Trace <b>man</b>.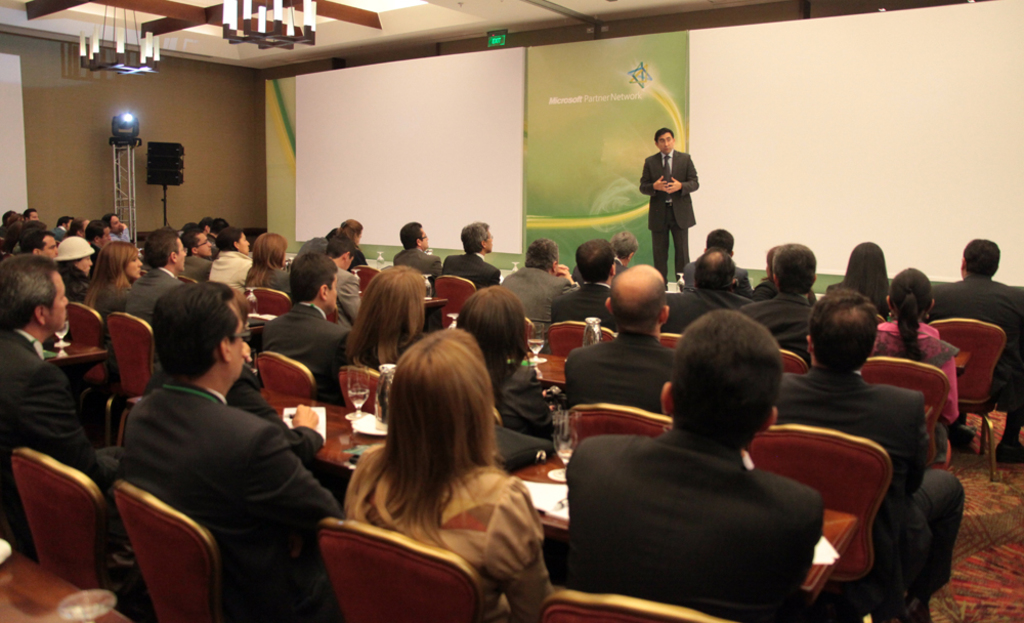
Traced to Rect(91, 268, 330, 608).
